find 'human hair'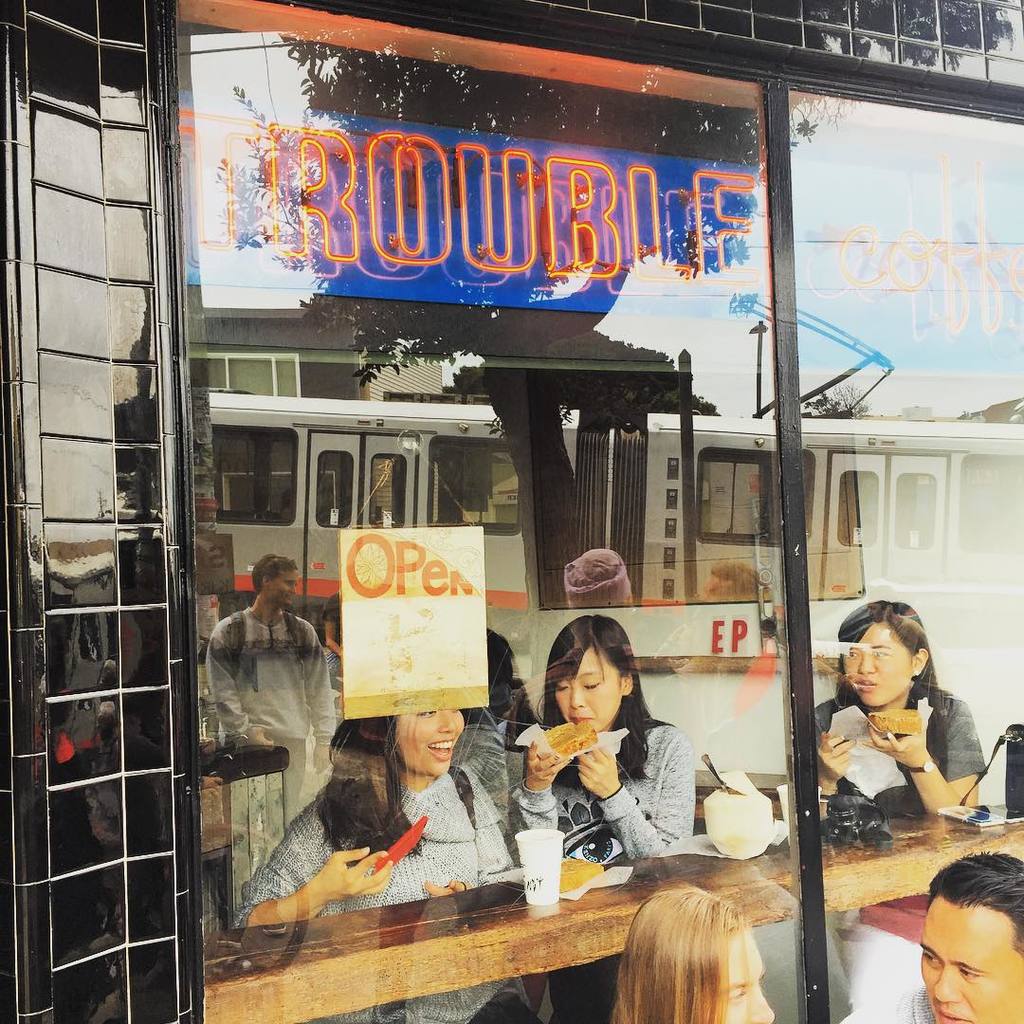
bbox=[834, 600, 953, 808]
